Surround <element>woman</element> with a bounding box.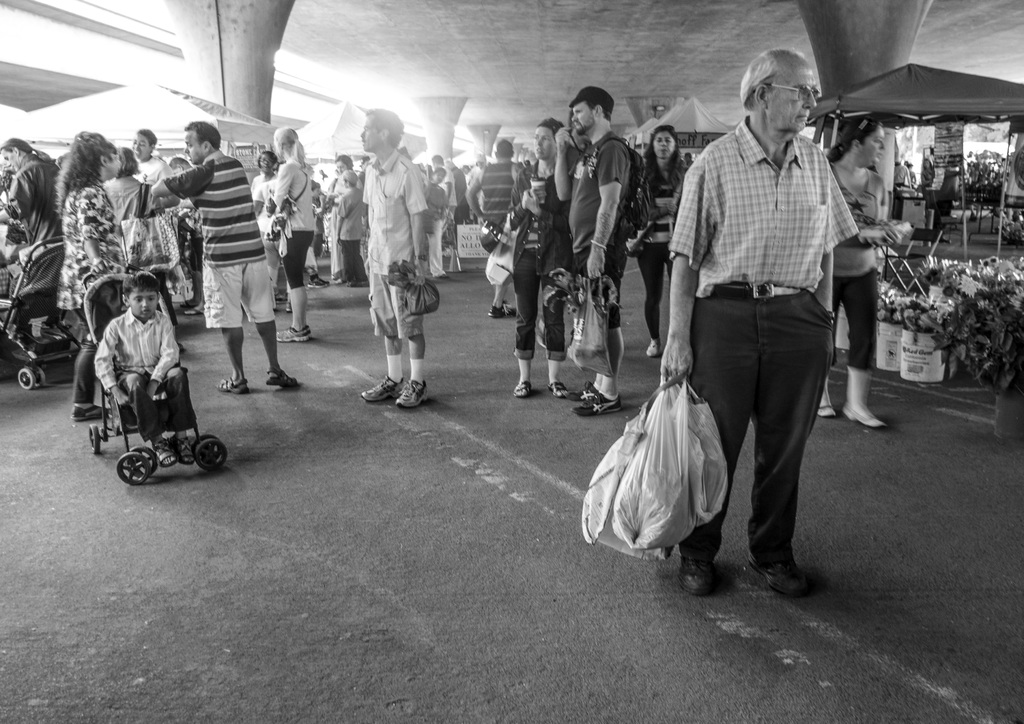
left=252, top=150, right=282, bottom=306.
